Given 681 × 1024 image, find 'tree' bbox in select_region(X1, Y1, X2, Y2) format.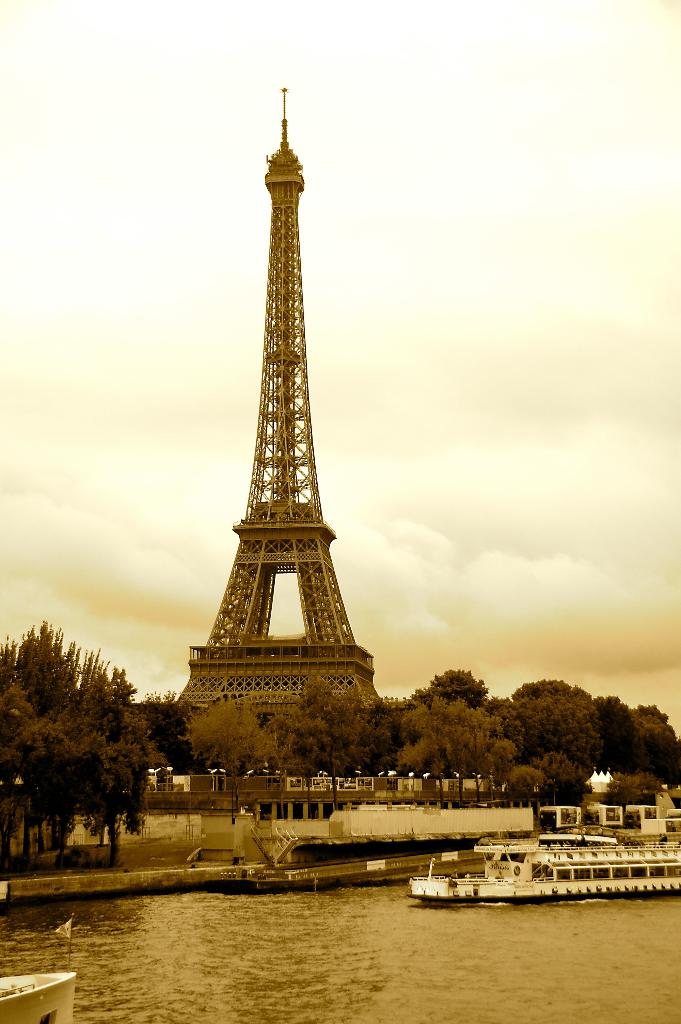
select_region(0, 624, 176, 858).
